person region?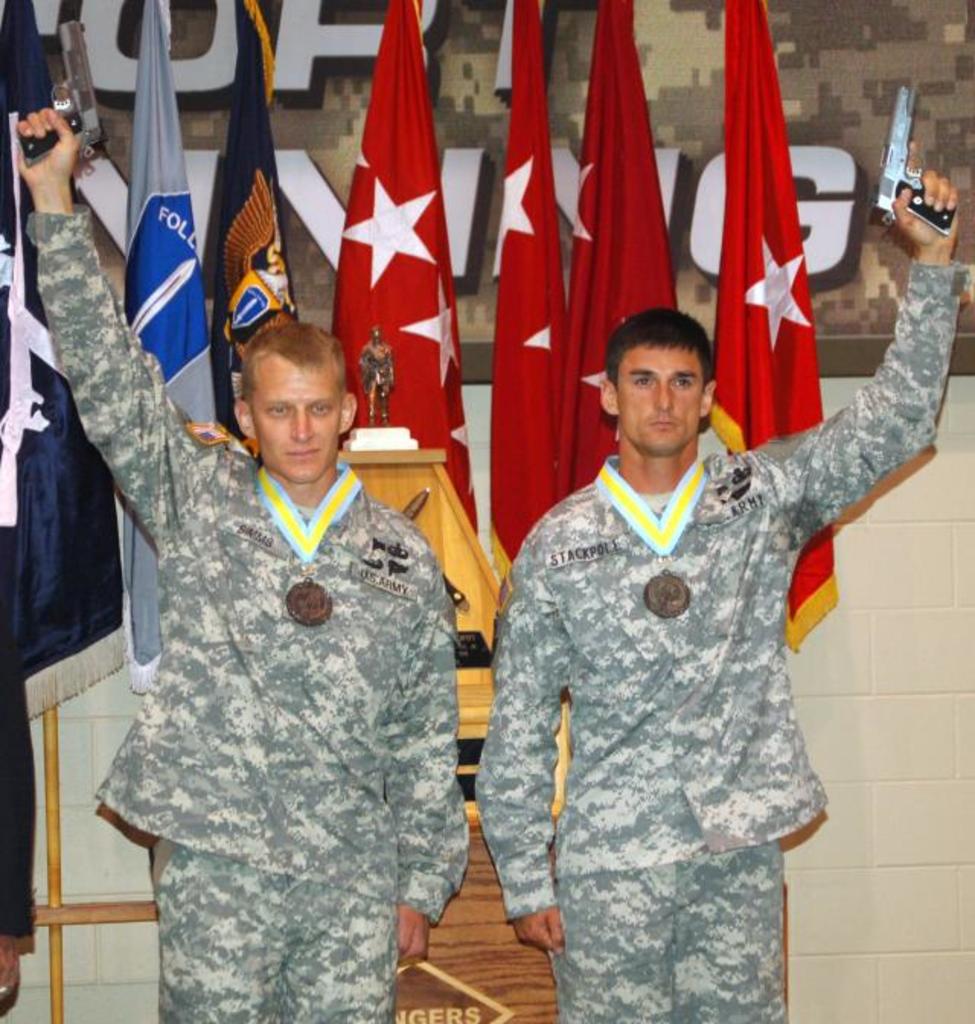
Rect(0, 517, 47, 1022)
